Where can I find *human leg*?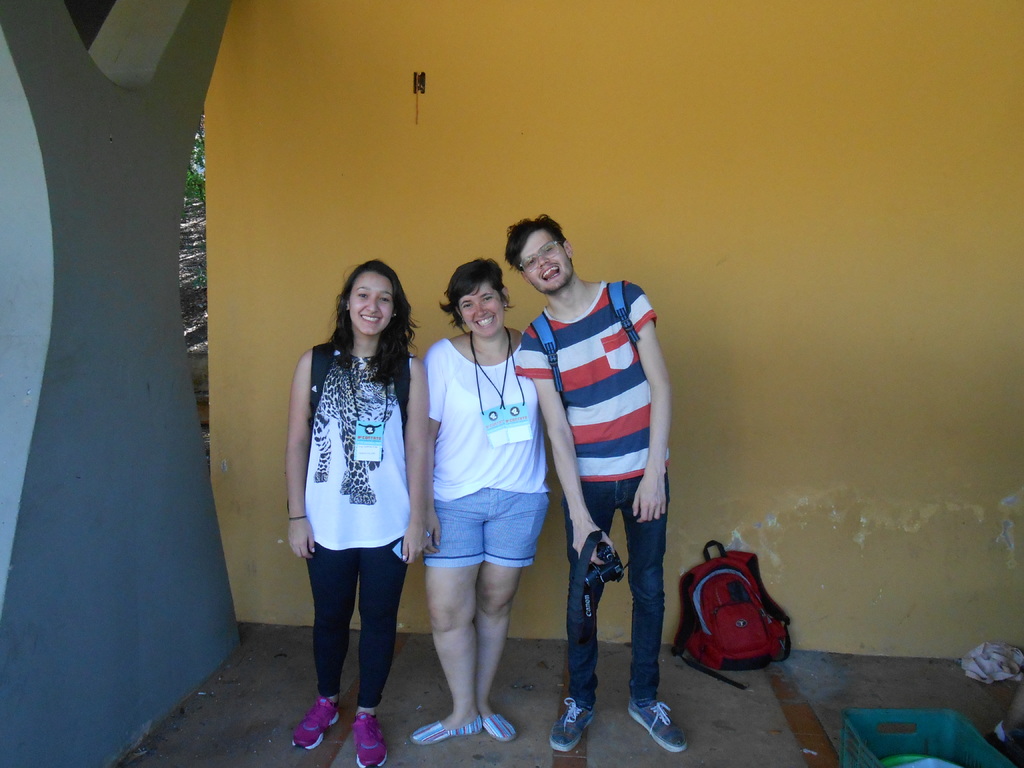
You can find it at select_region(476, 488, 548, 745).
